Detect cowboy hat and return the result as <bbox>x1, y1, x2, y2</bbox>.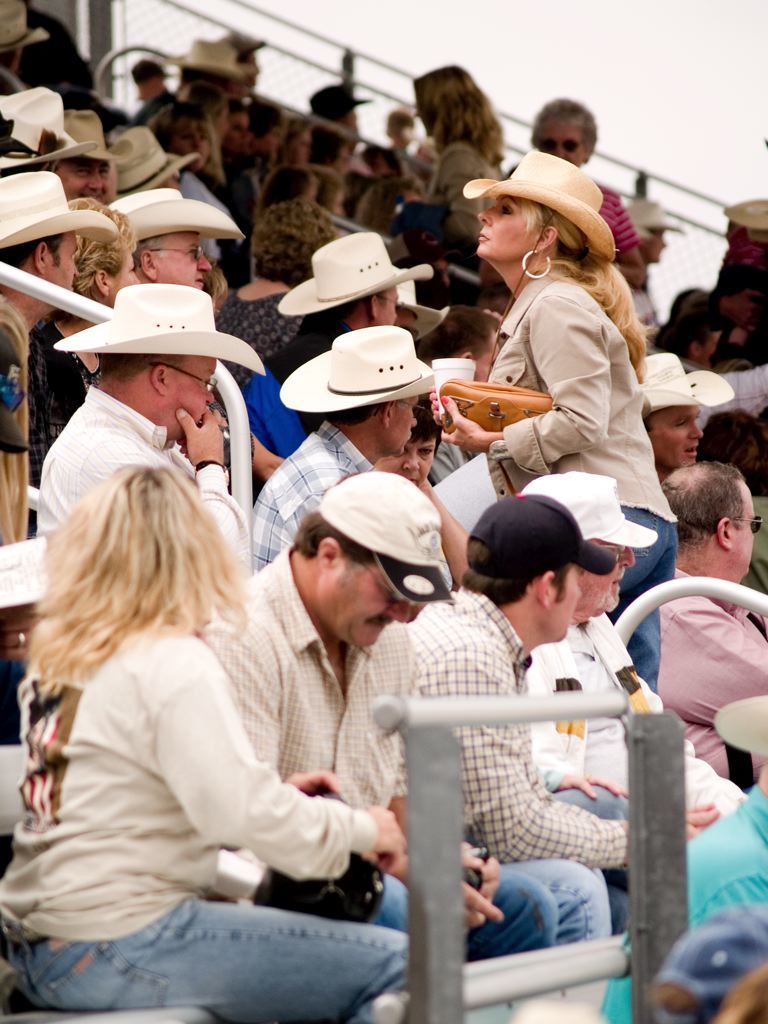
<bbox>45, 102, 103, 172</bbox>.
